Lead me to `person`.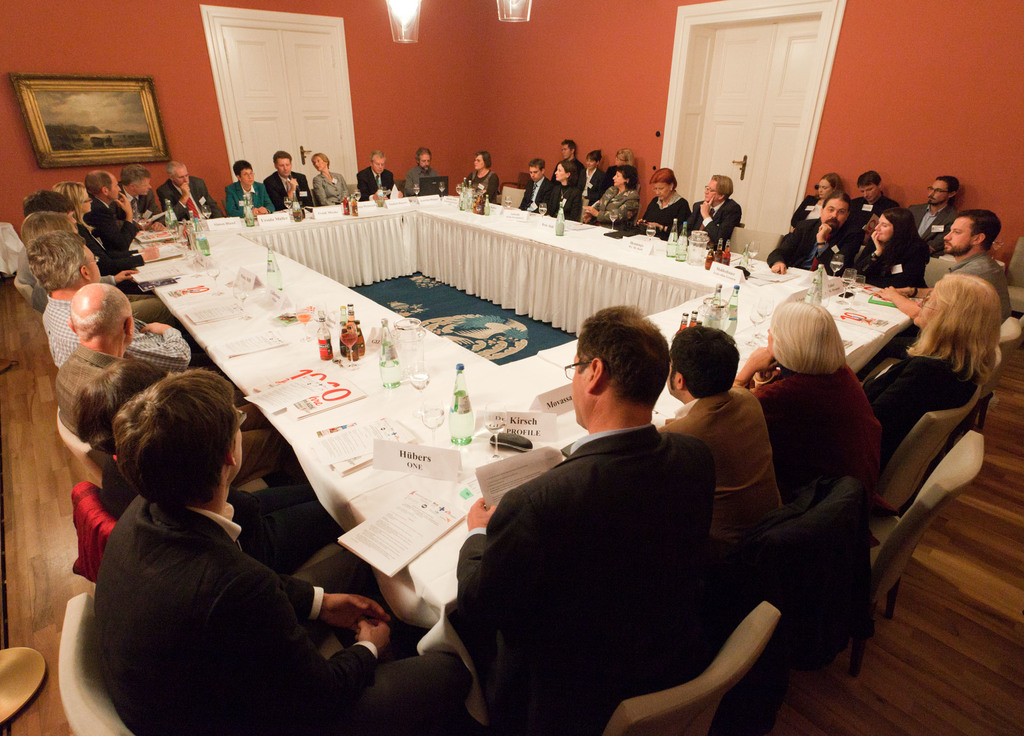
Lead to (864, 276, 1004, 514).
